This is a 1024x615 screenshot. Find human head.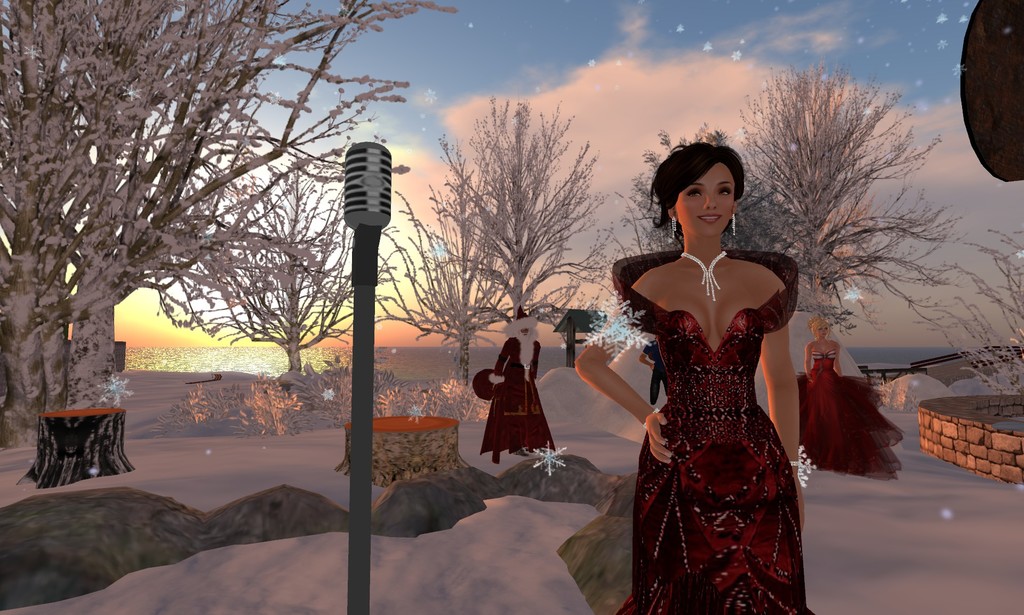
Bounding box: [x1=515, y1=309, x2=535, y2=338].
